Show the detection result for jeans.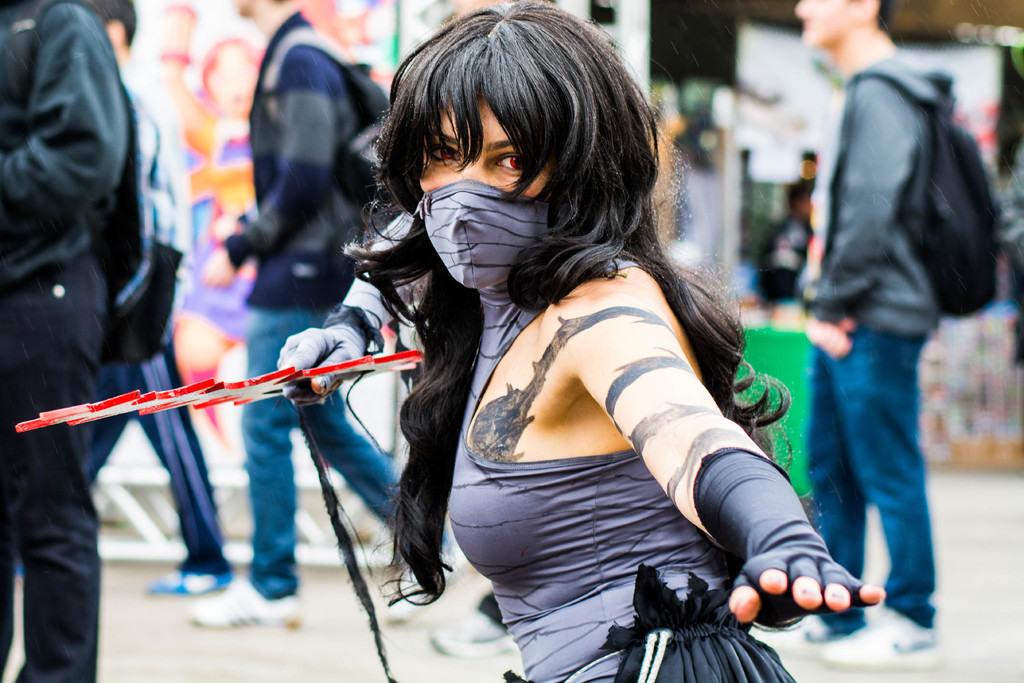
(left=817, top=297, right=950, bottom=629).
